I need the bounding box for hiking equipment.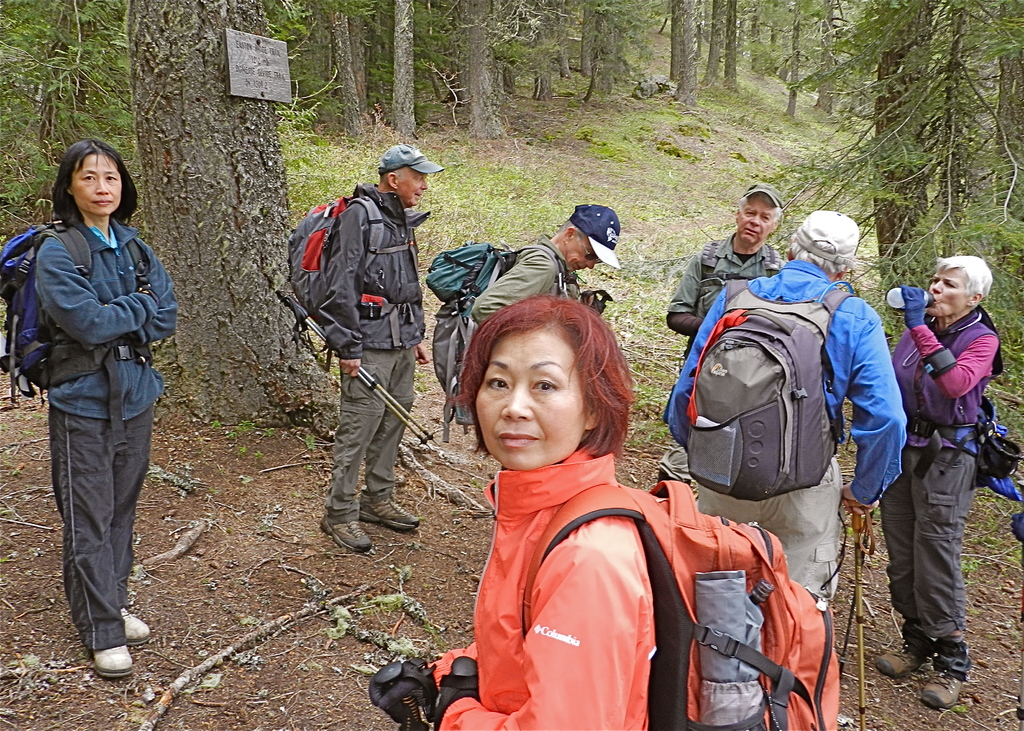
Here it is: x1=0 y1=220 x2=159 y2=459.
